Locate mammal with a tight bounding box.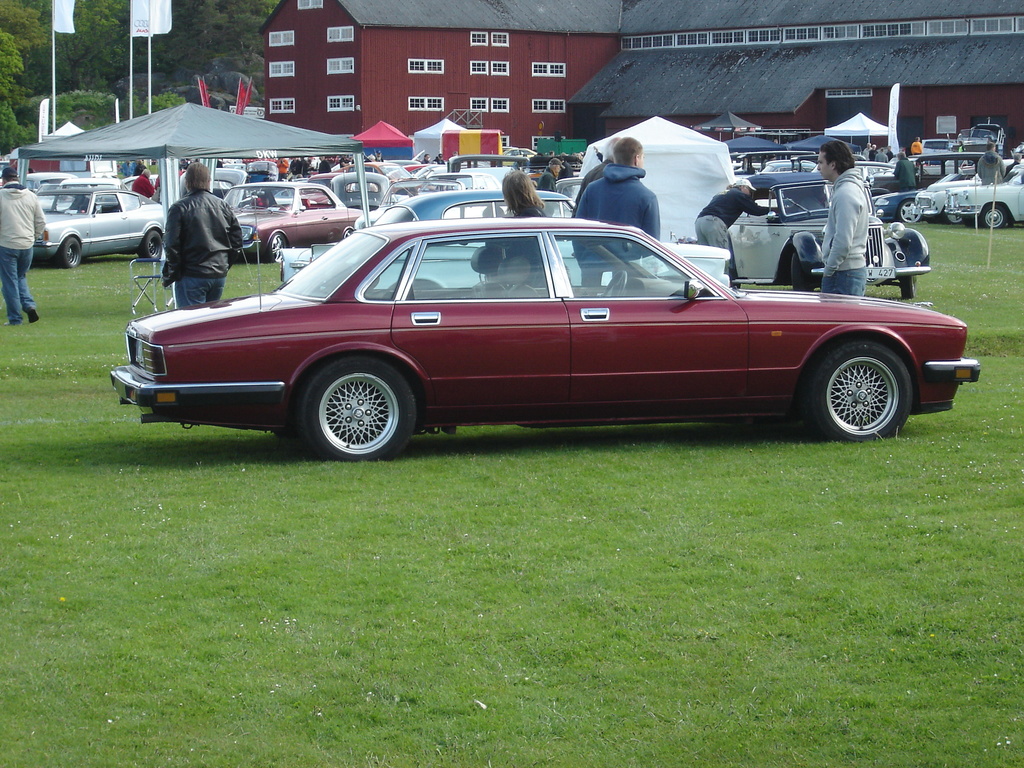
bbox=(886, 145, 892, 158).
